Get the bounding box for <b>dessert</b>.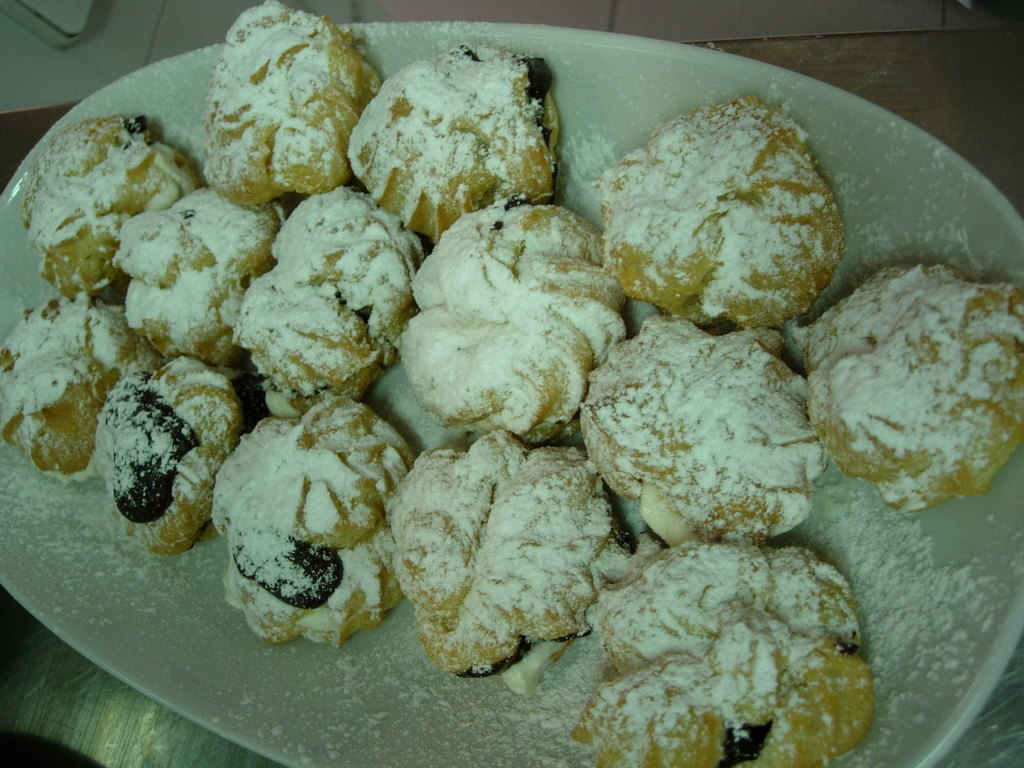
l=596, t=96, r=835, b=334.
